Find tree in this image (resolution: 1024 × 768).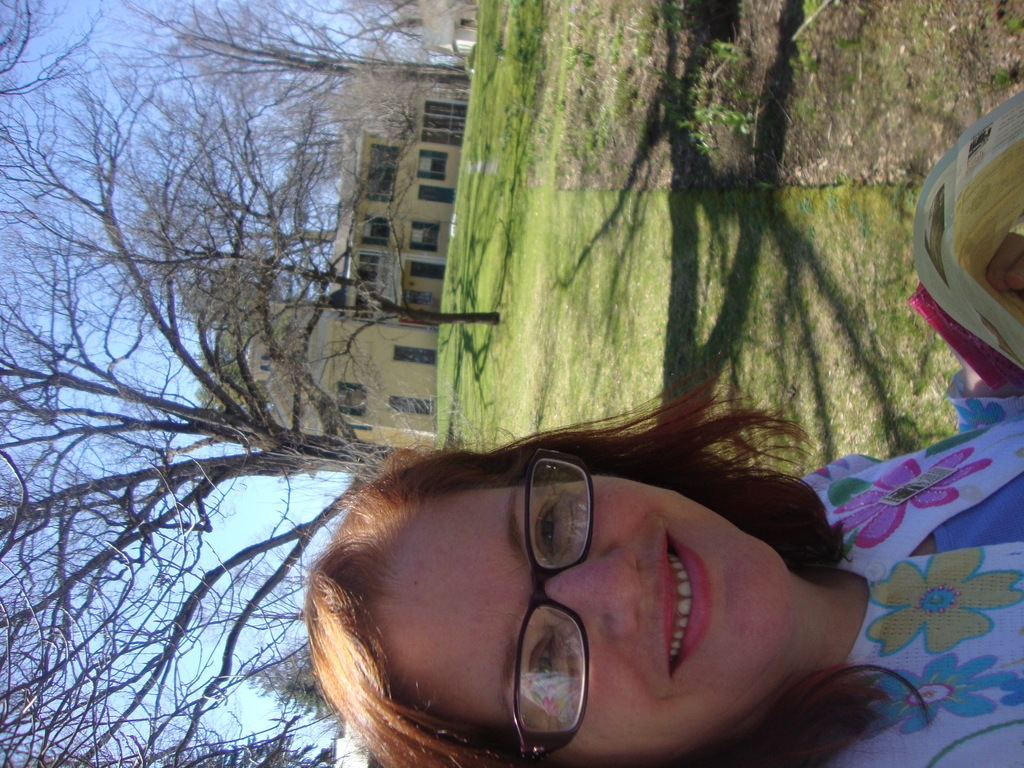
box(0, 0, 490, 108).
